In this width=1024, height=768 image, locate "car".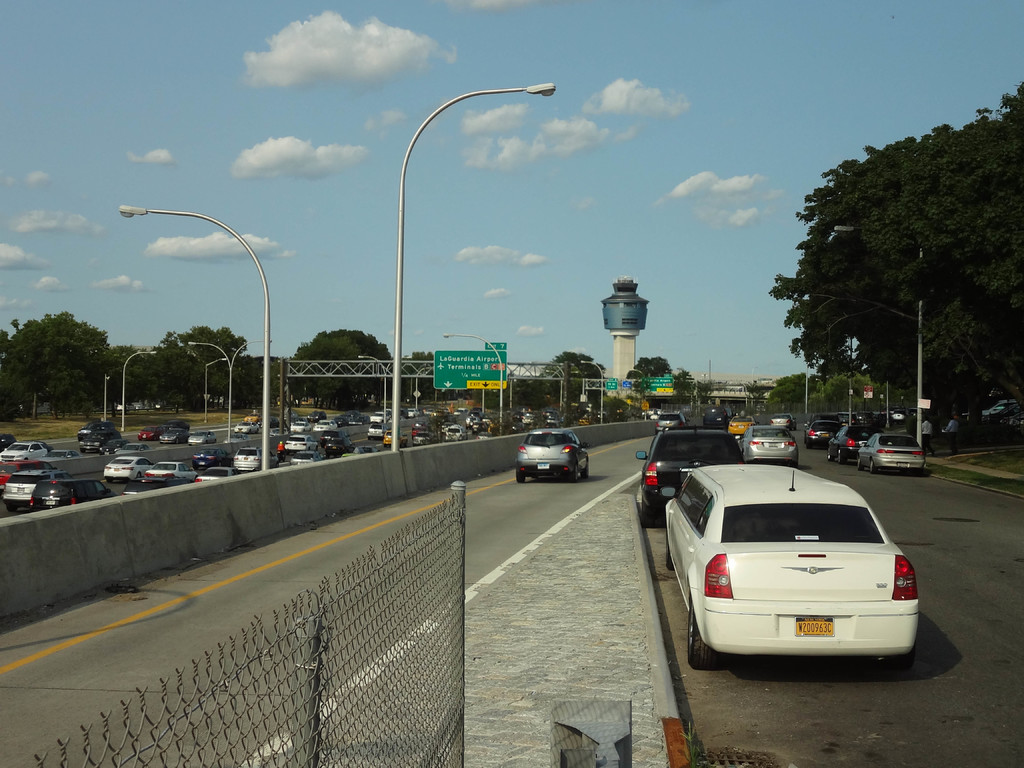
Bounding box: <box>825,421,879,470</box>.
